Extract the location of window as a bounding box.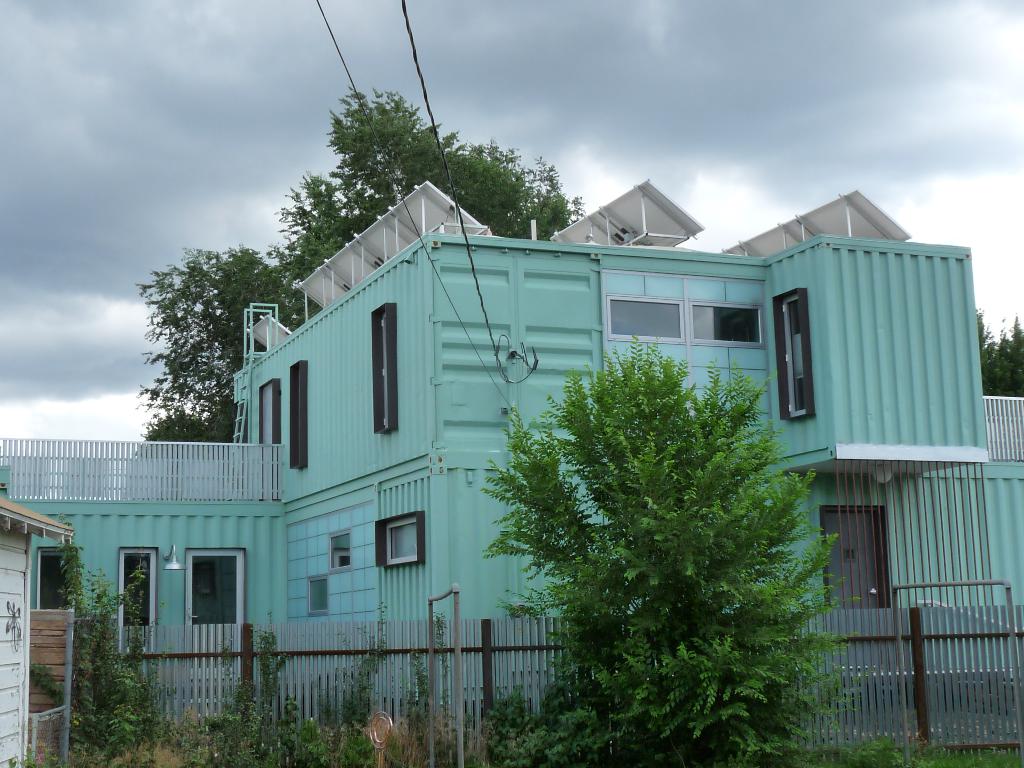
35, 539, 81, 617.
